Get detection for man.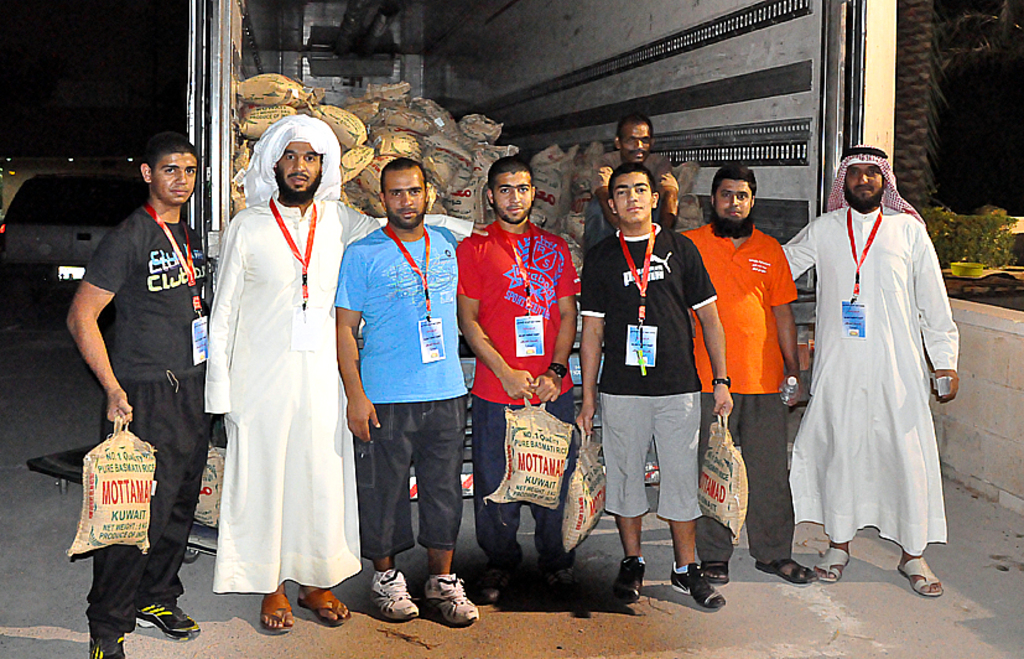
Detection: BBox(682, 164, 822, 586).
